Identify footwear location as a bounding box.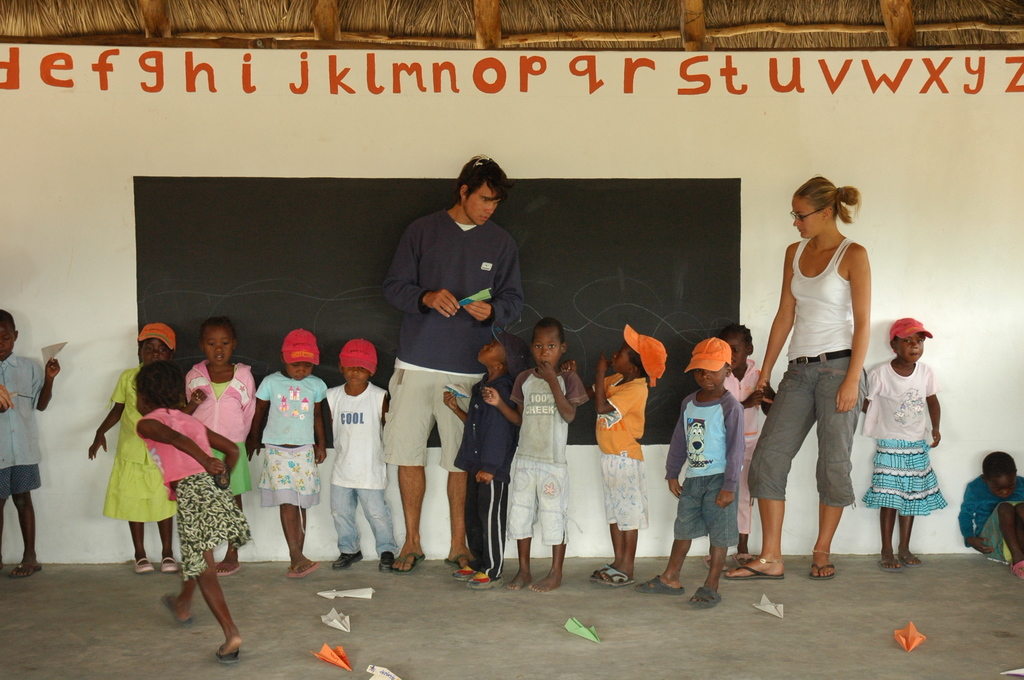
region(595, 565, 618, 583).
